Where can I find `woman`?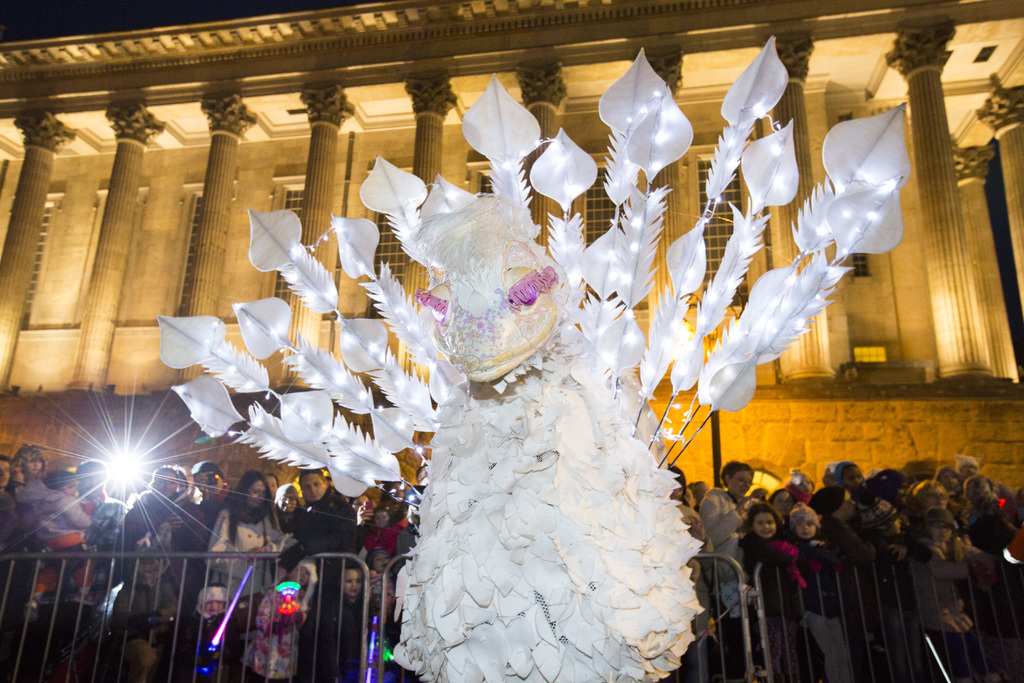
You can find it at <box>204,468,296,680</box>.
